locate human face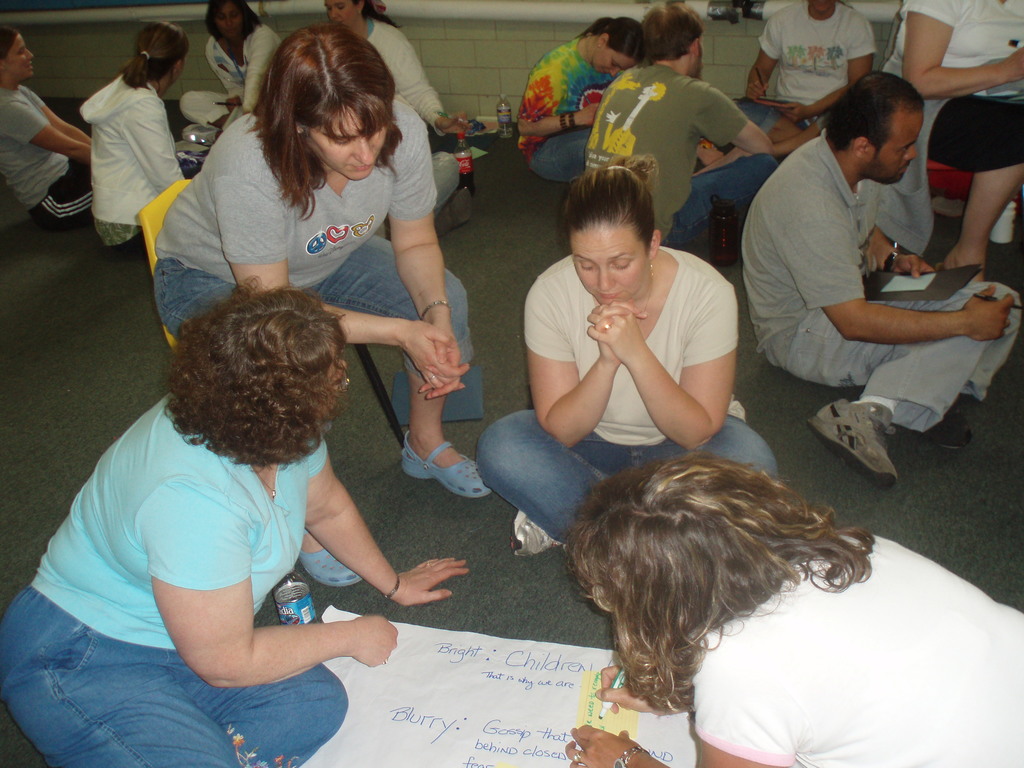
pyautogui.locateOnScreen(593, 50, 628, 78)
